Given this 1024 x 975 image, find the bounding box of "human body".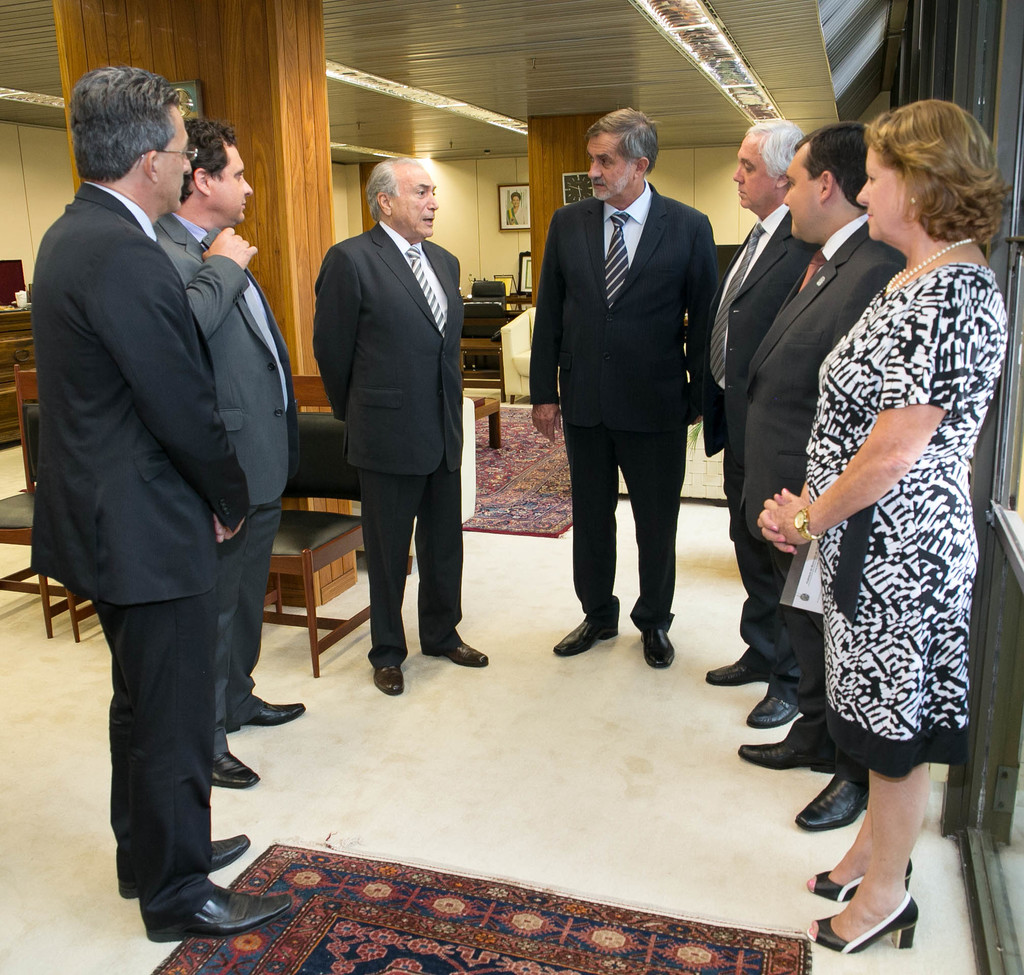
[left=151, top=207, right=308, bottom=787].
